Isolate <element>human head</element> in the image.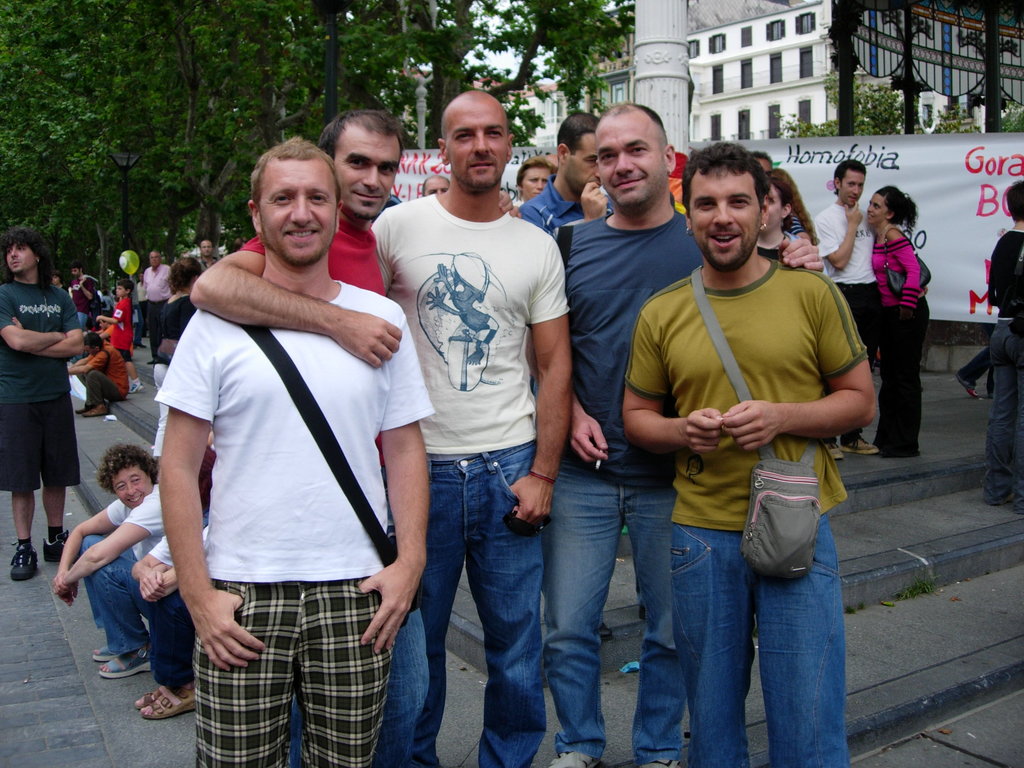
Isolated region: pyautogui.locateOnScreen(747, 148, 775, 183).
